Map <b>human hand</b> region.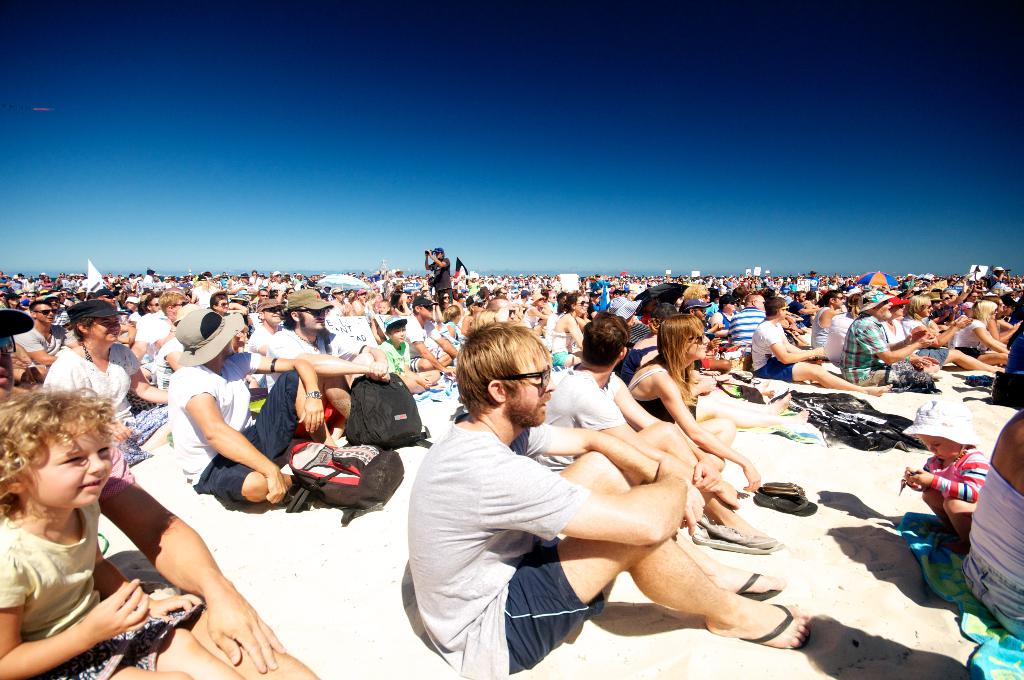
Mapped to Rect(952, 316, 975, 329).
